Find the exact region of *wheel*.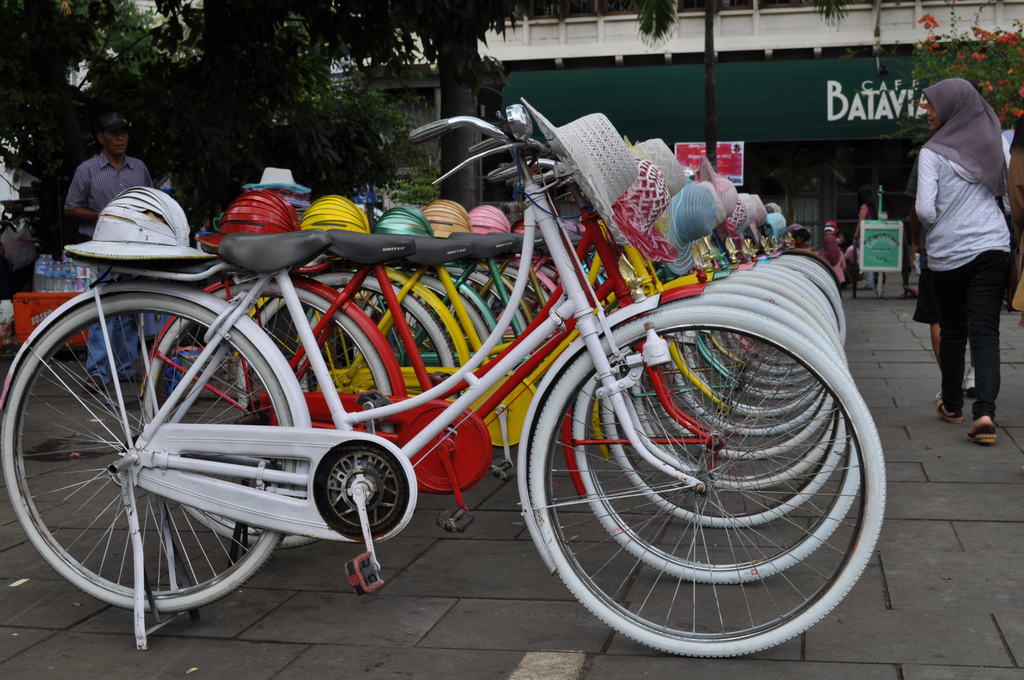
Exact region: rect(527, 307, 889, 660).
